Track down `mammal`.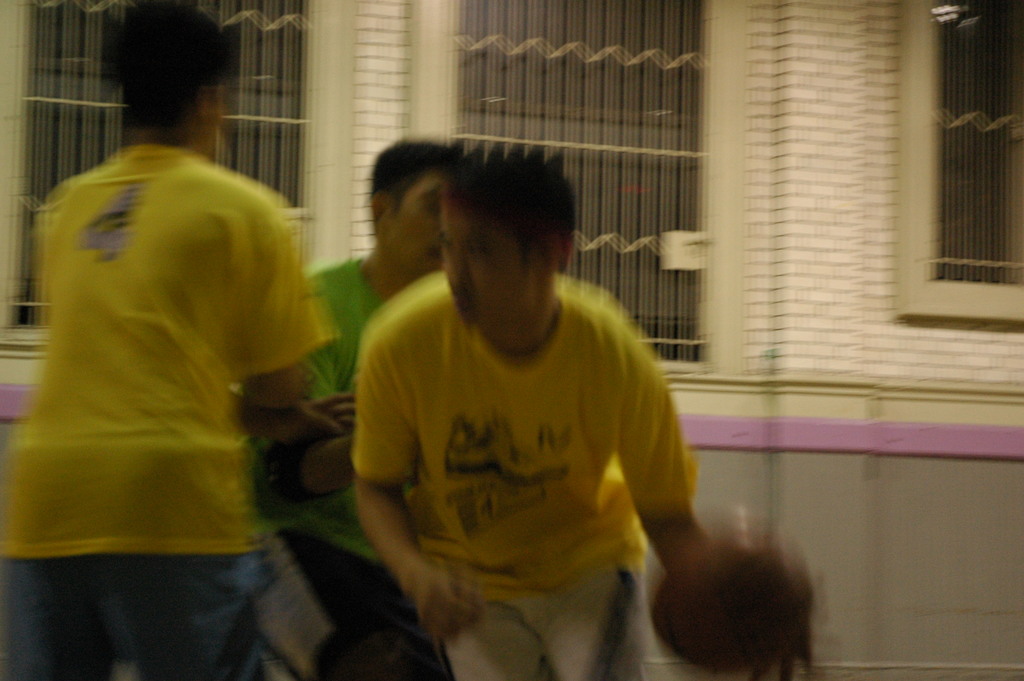
Tracked to locate(0, 0, 332, 674).
